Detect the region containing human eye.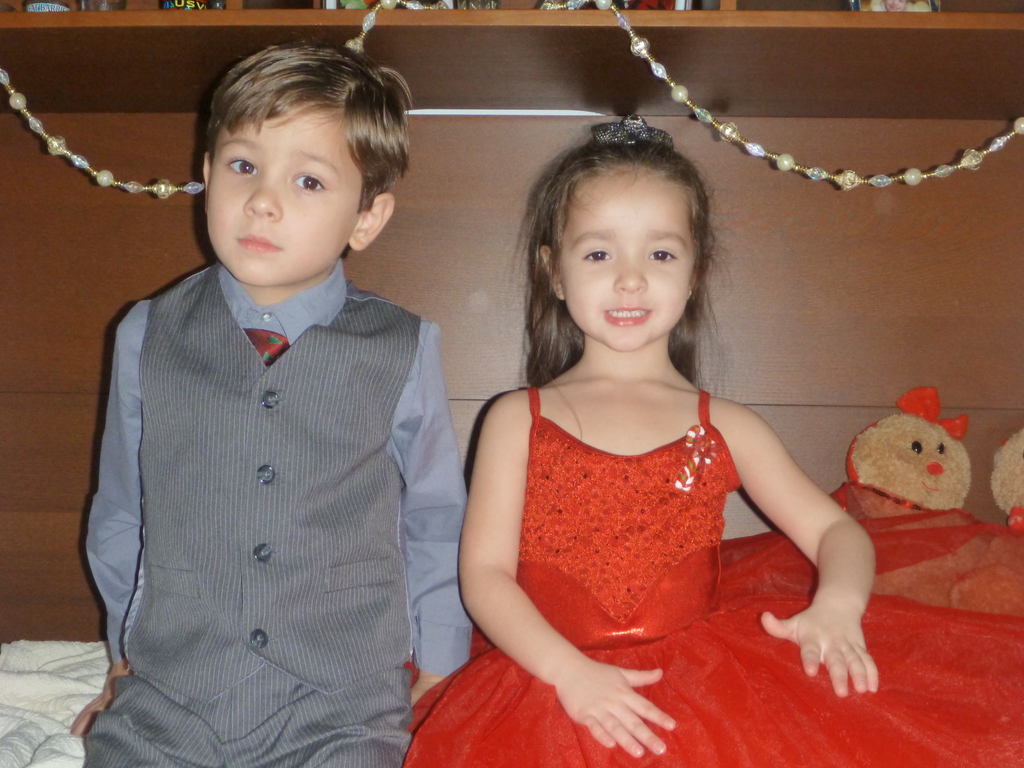
(223, 150, 266, 177).
